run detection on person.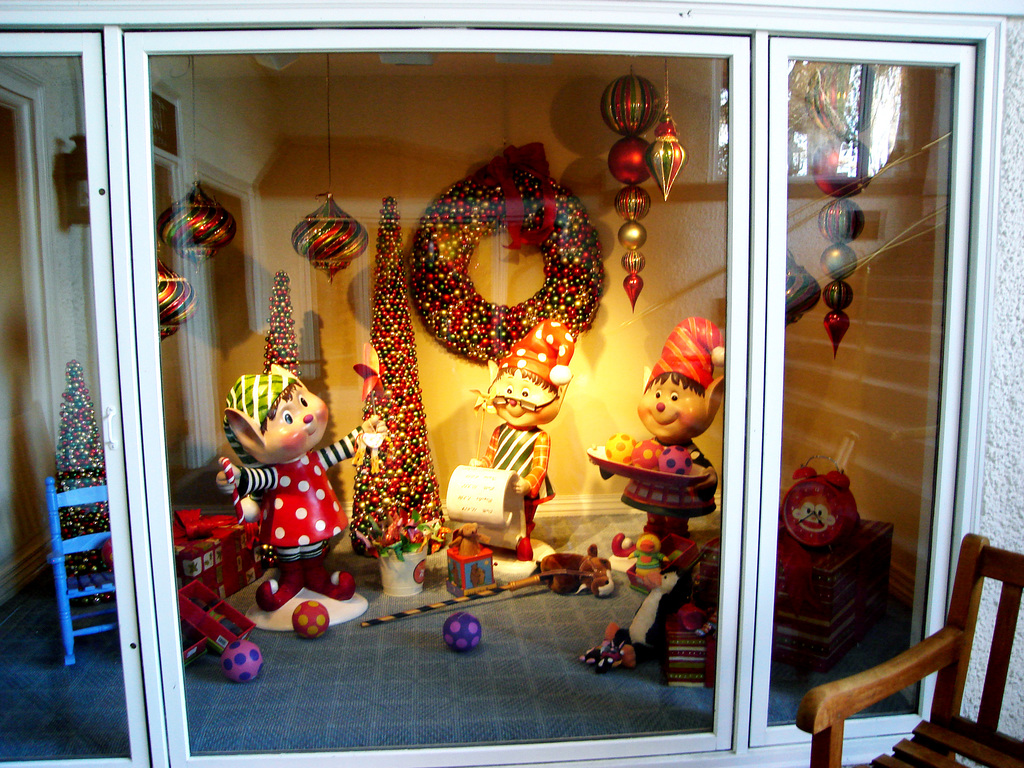
Result: crop(608, 316, 723, 557).
